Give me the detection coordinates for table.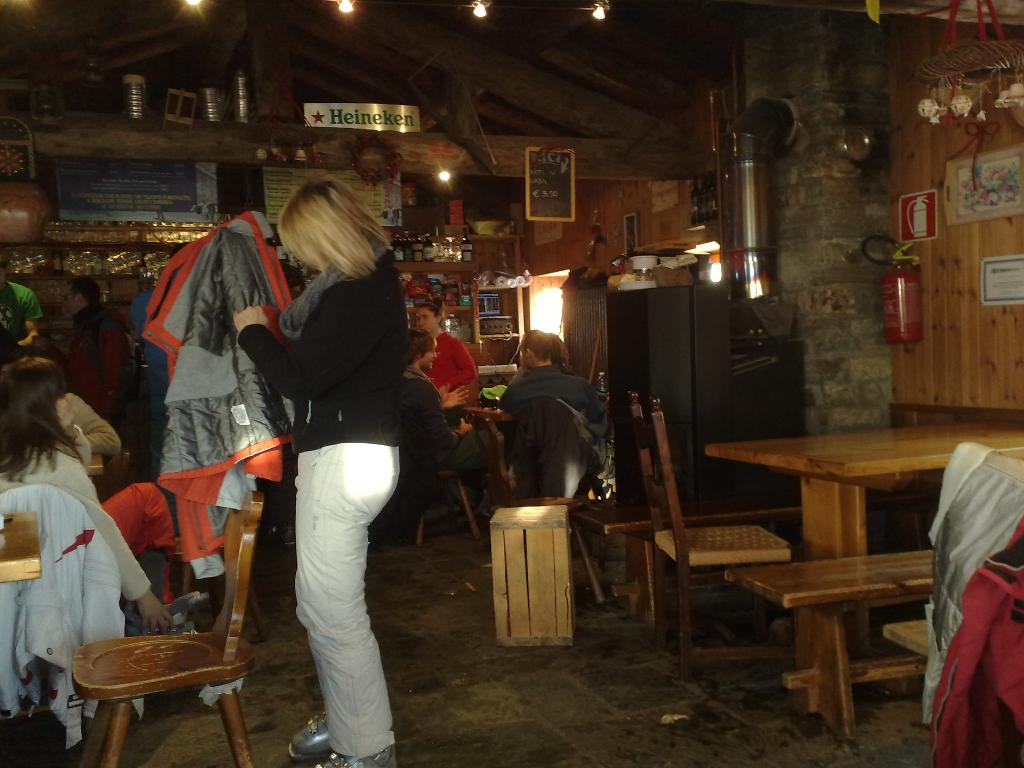
bbox=[454, 392, 509, 480].
